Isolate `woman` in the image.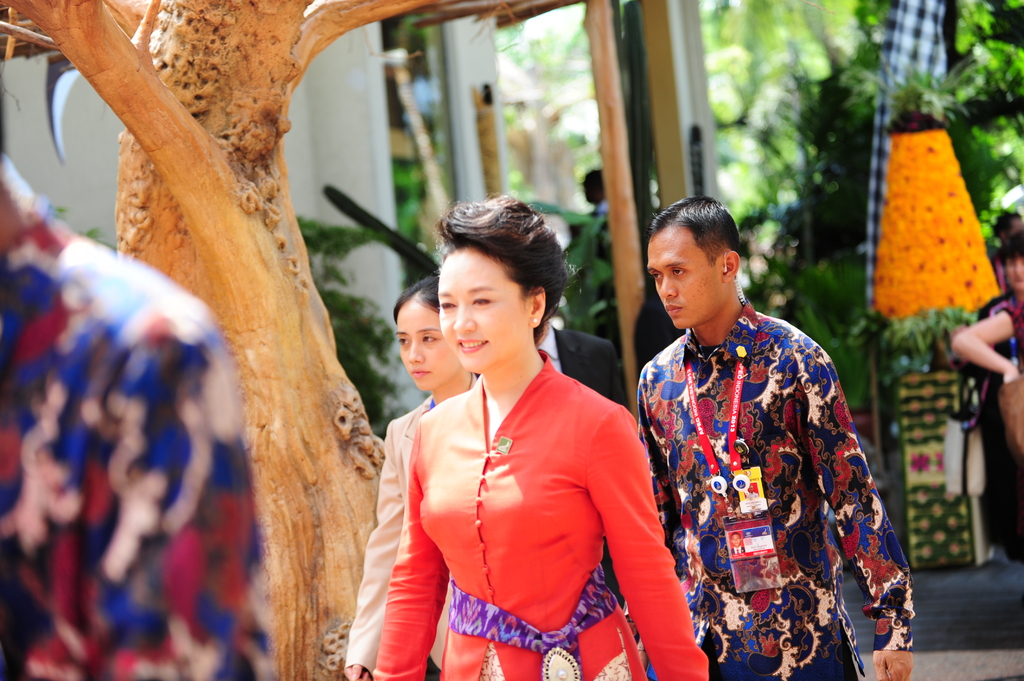
Isolated region: <region>362, 195, 685, 673</region>.
